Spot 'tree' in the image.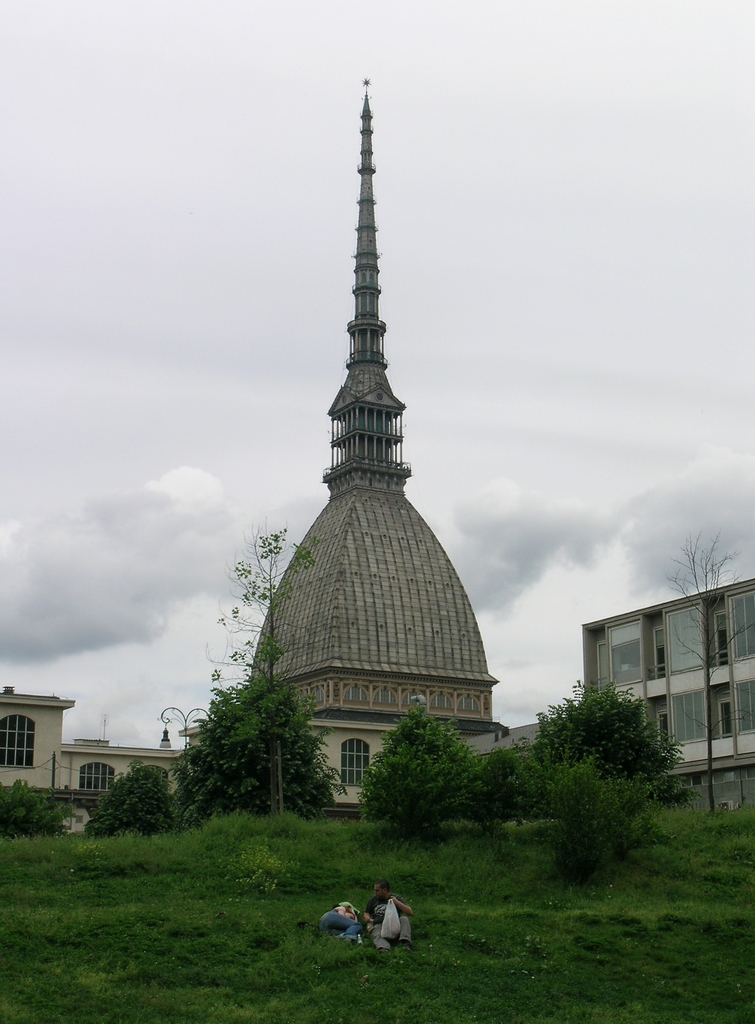
'tree' found at <bbox>521, 654, 688, 883</bbox>.
